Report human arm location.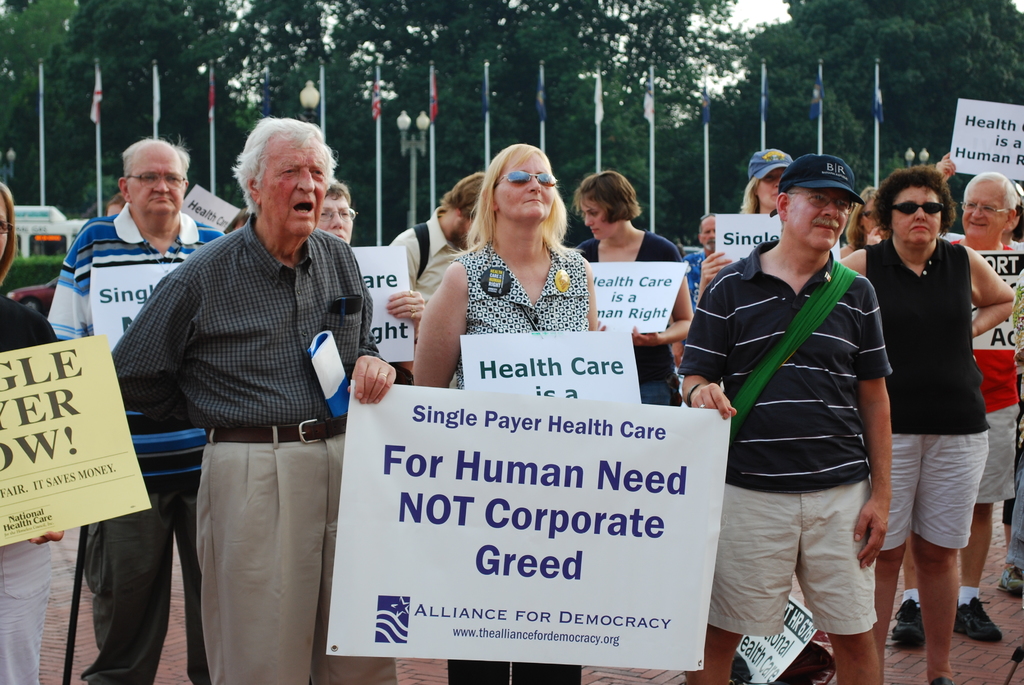
Report: region(109, 271, 194, 414).
